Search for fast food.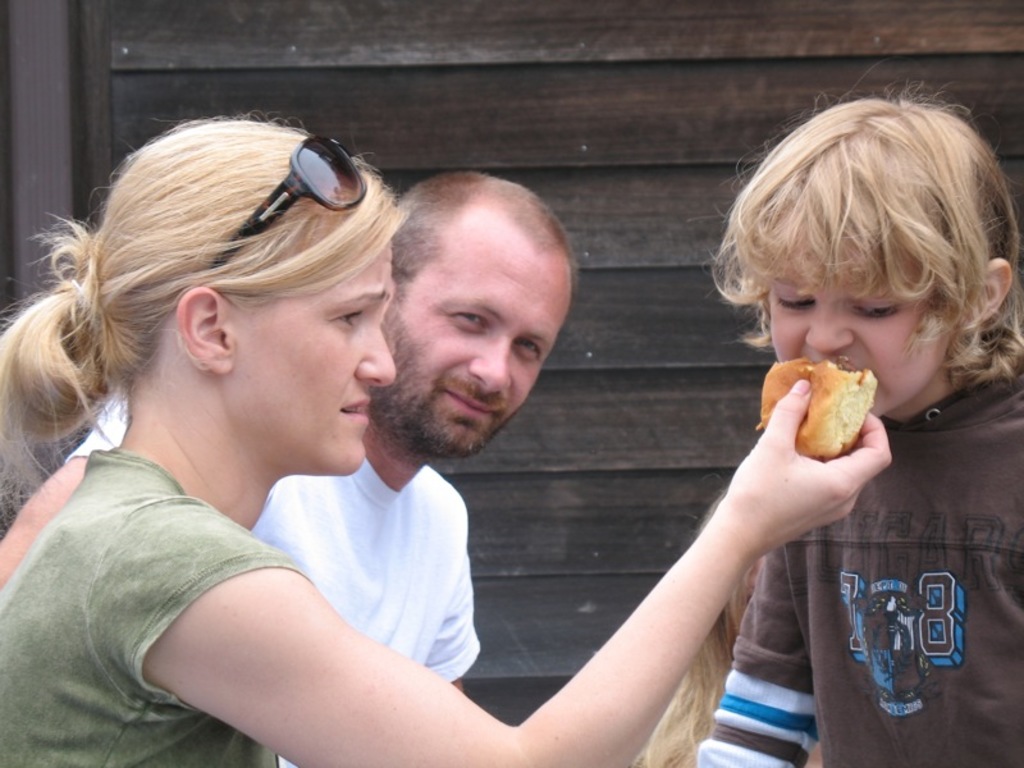
Found at bbox=(753, 352, 879, 458).
